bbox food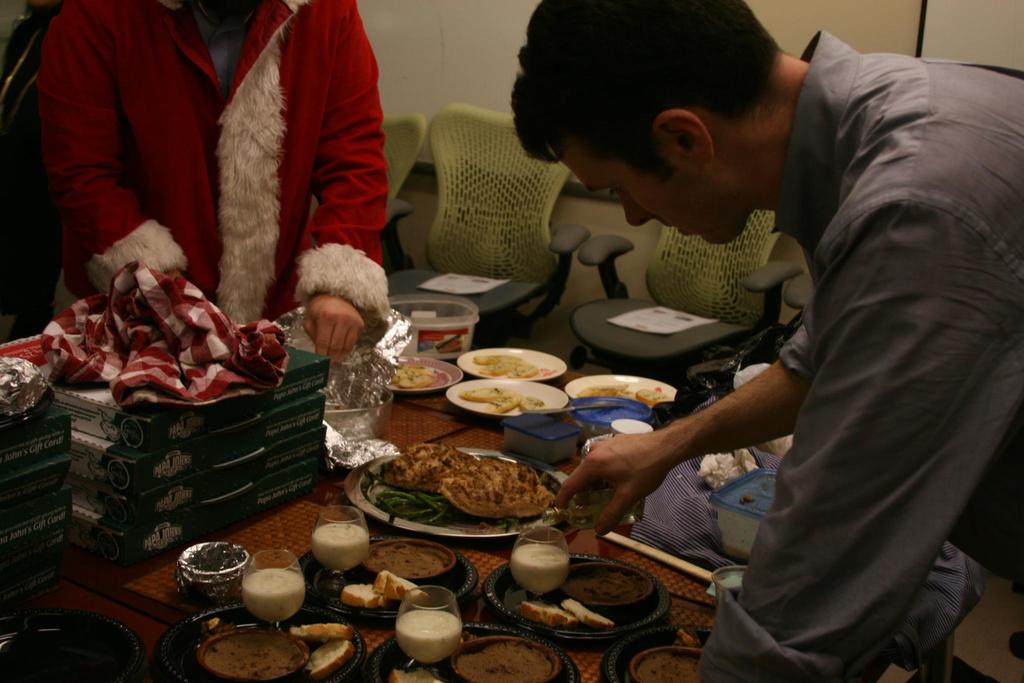
bbox=[456, 641, 555, 682]
